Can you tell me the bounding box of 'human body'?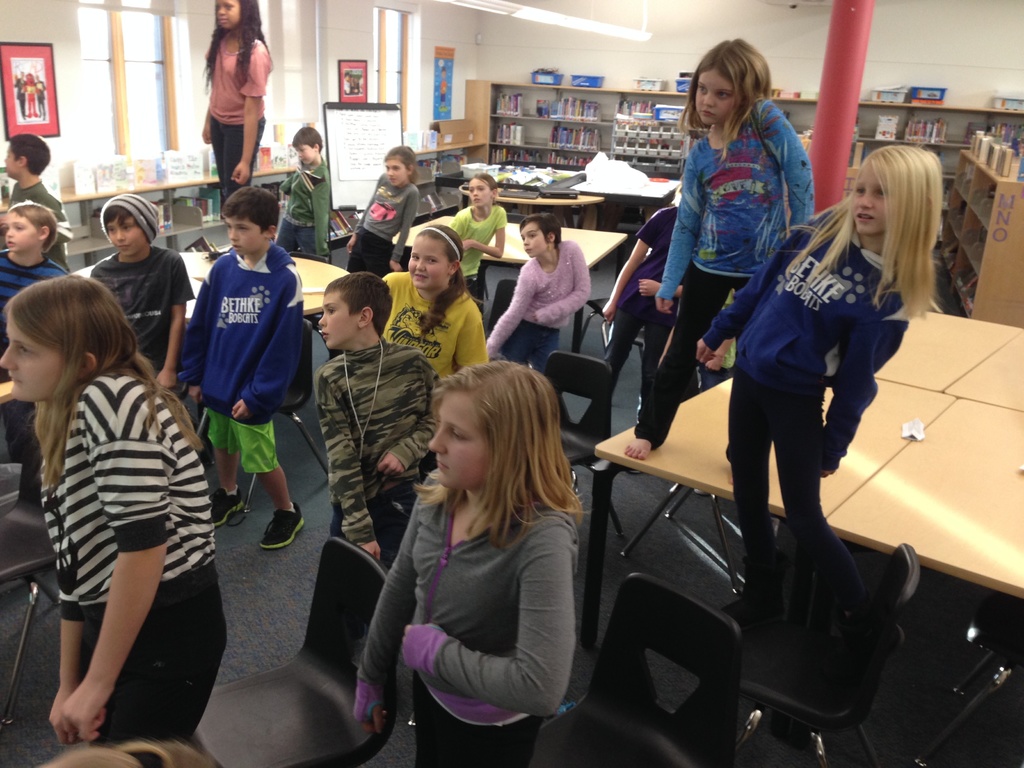
<bbox>694, 291, 738, 393</bbox>.
